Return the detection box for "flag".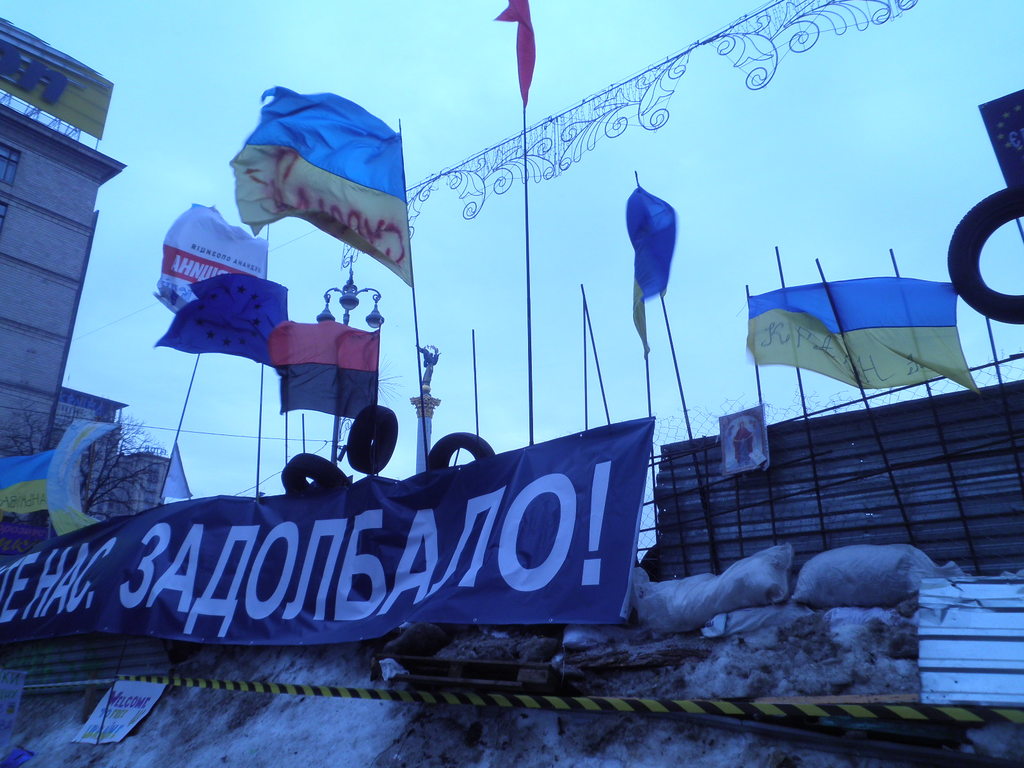
<box>625,173,685,368</box>.
